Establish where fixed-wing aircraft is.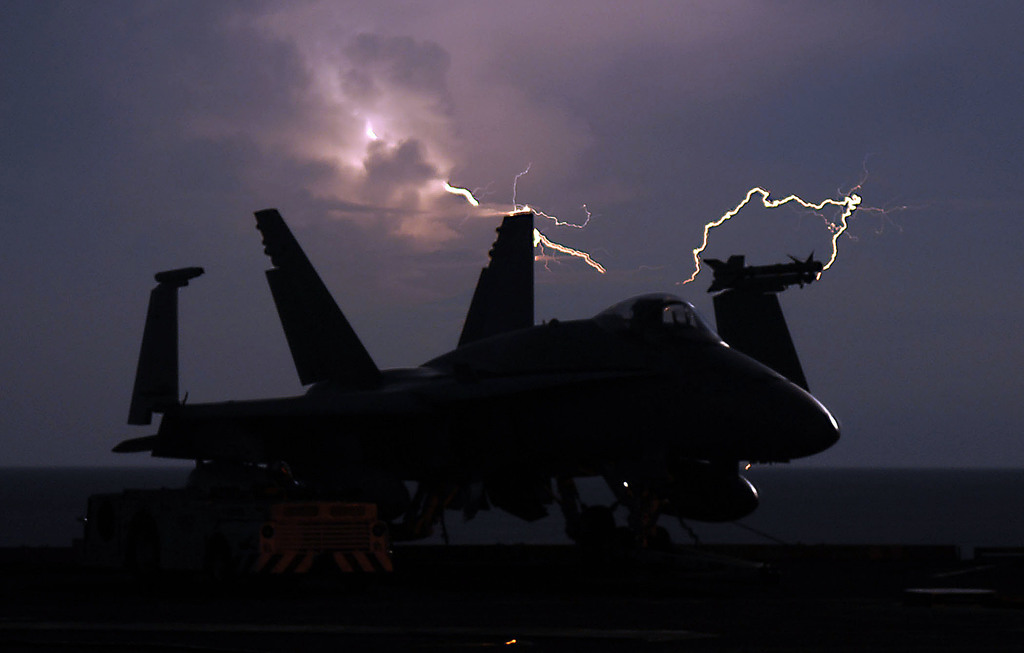
Established at [left=115, top=209, right=845, bottom=589].
